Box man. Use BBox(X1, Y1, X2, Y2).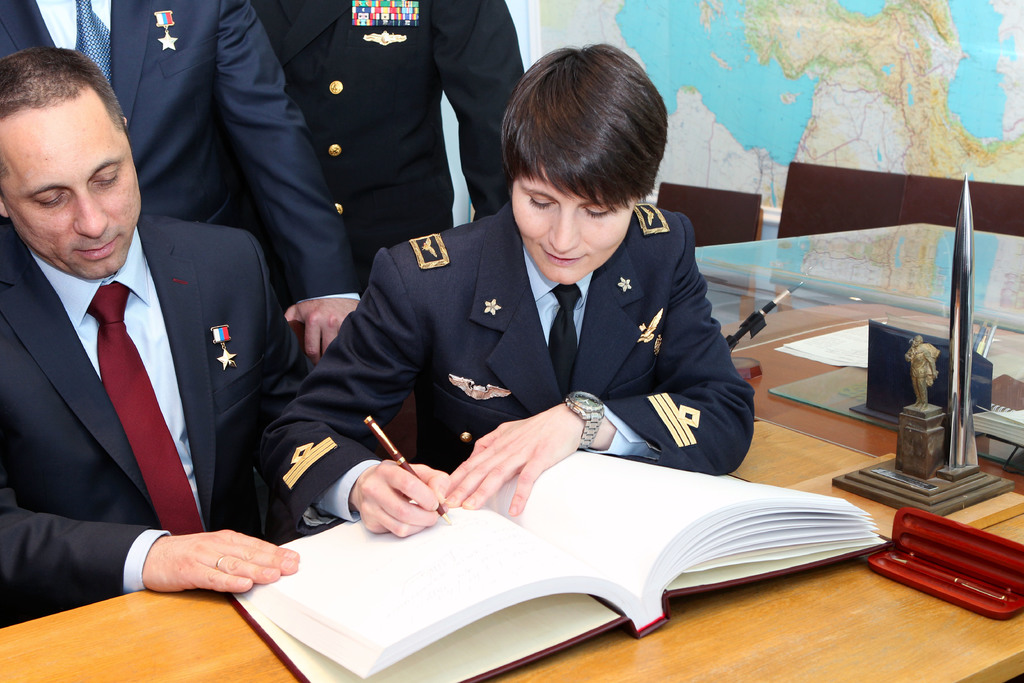
BBox(0, 45, 456, 604).
